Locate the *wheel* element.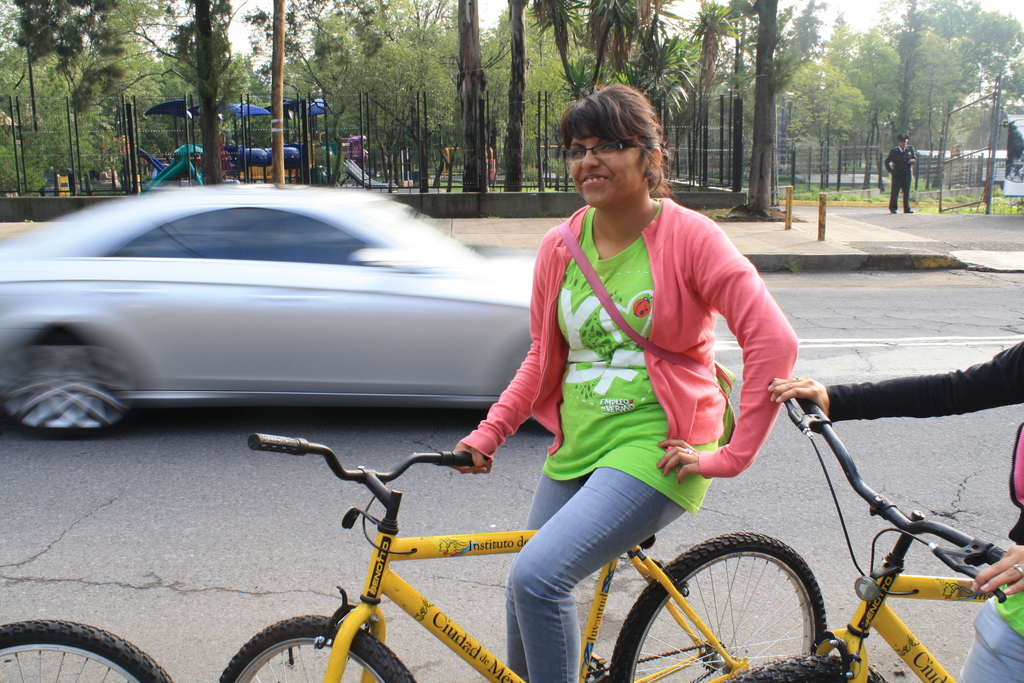
Element bbox: pyautogui.locateOnScreen(0, 621, 173, 682).
